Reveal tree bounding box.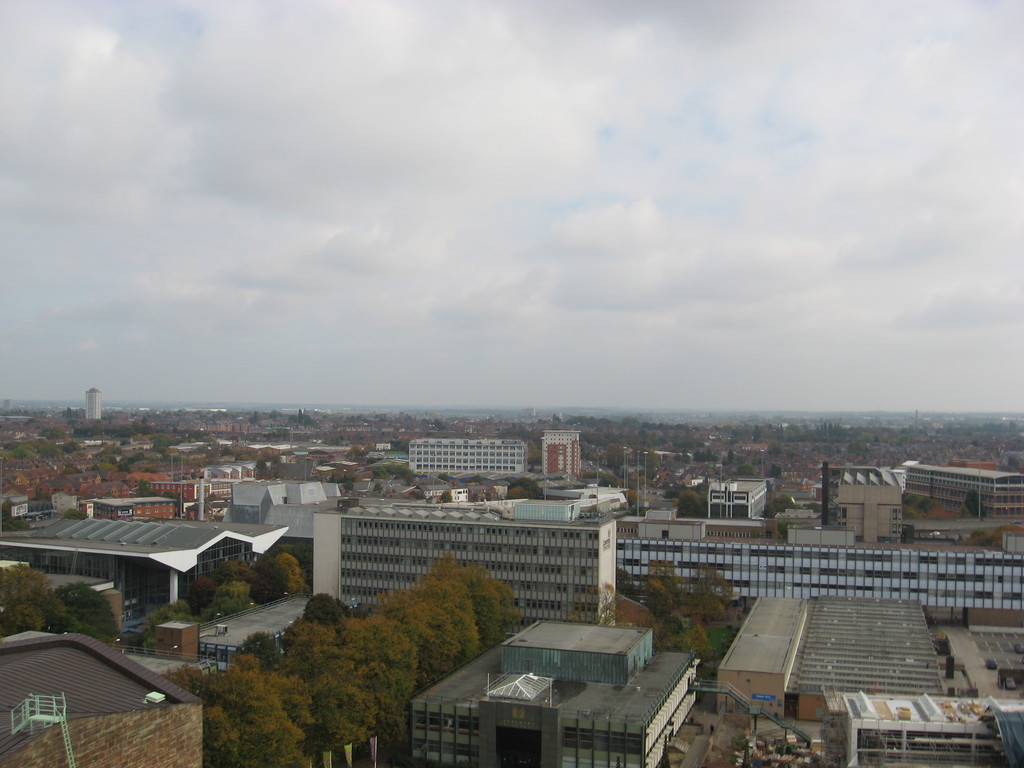
Revealed: (x1=770, y1=463, x2=785, y2=481).
